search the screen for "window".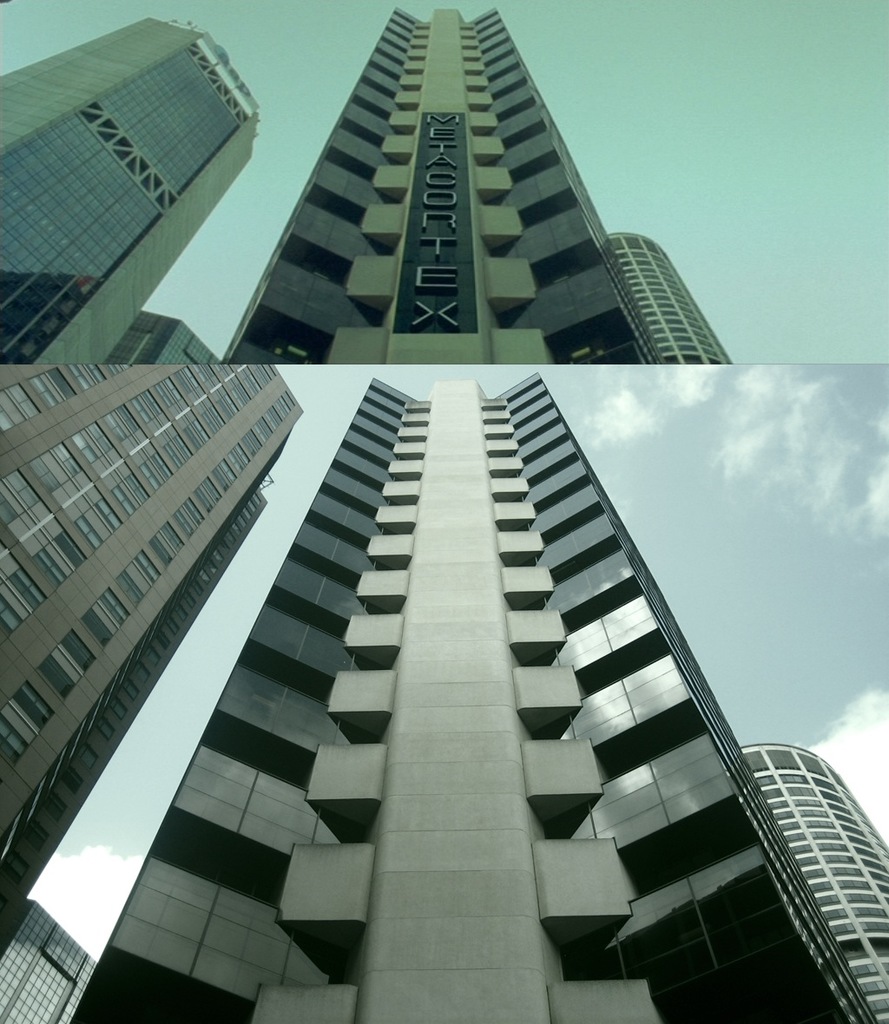
Found at (x1=656, y1=261, x2=670, y2=272).
